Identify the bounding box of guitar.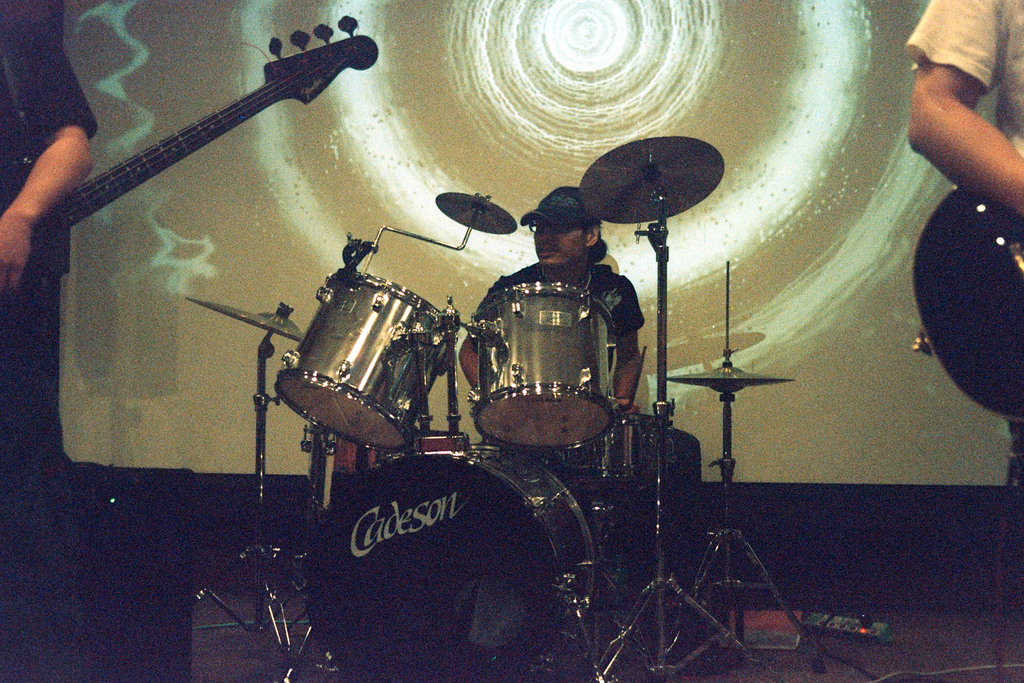
Rect(6, 15, 381, 302).
